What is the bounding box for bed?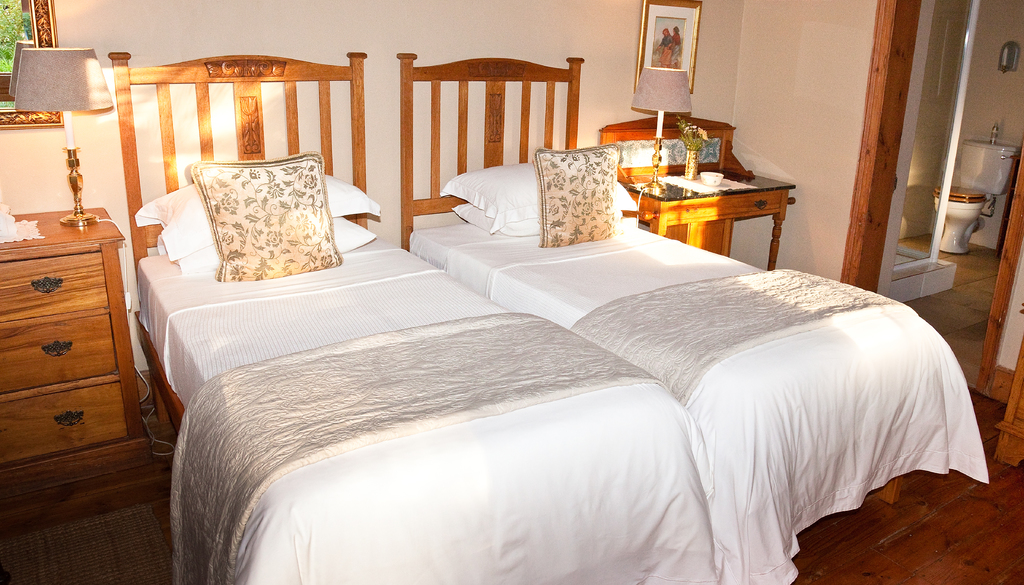
<bbox>175, 48, 717, 584</bbox>.
